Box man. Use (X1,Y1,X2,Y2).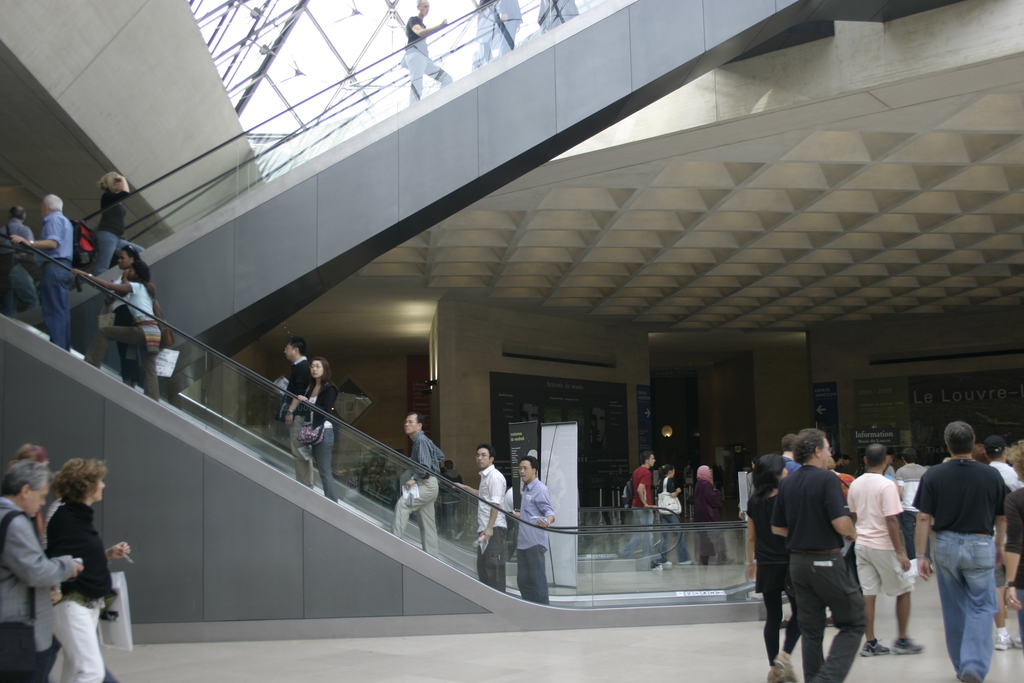
(0,460,85,682).
